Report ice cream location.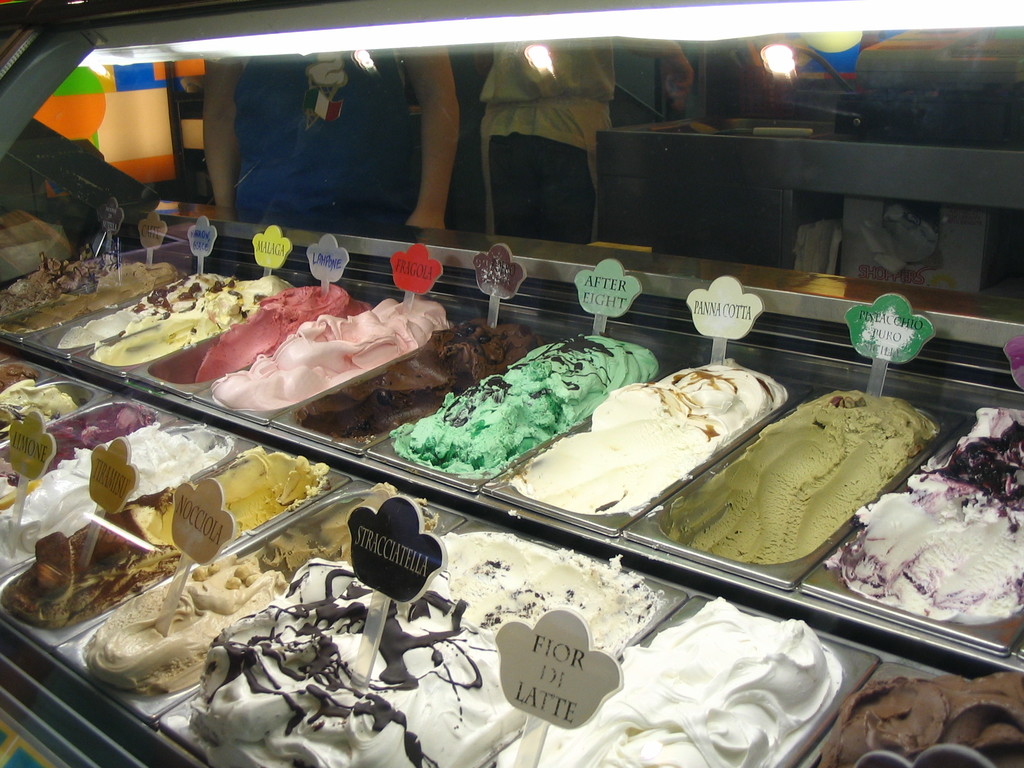
Report: box(822, 404, 1023, 610).
